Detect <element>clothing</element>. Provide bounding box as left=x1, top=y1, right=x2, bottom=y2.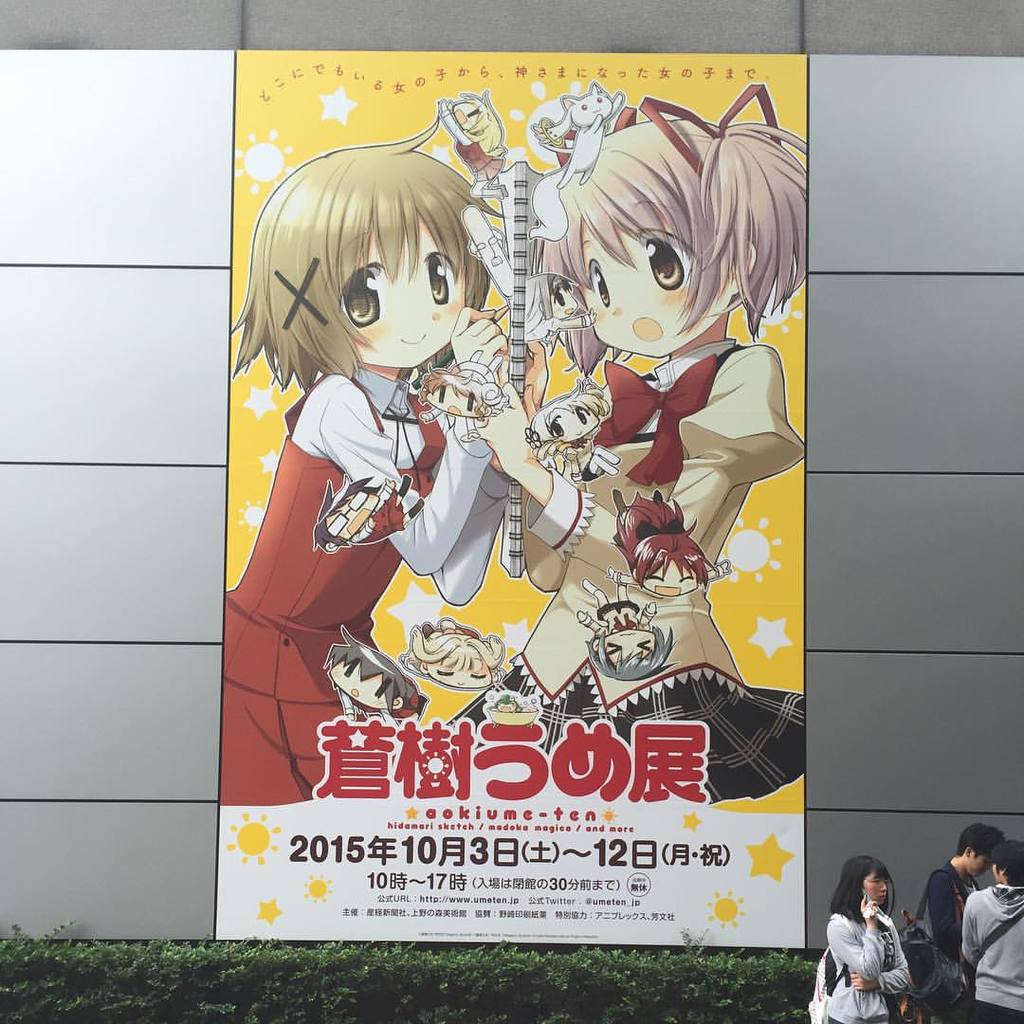
left=452, top=344, right=799, bottom=804.
